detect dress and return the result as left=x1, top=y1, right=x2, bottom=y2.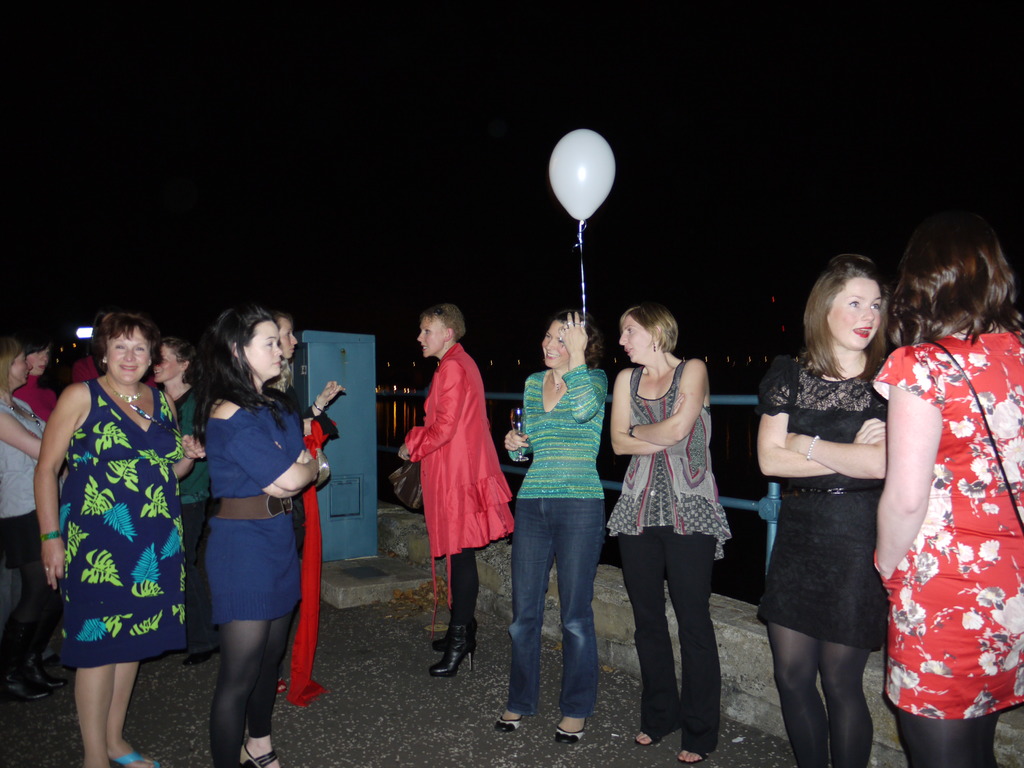
left=201, top=402, right=301, bottom=630.
